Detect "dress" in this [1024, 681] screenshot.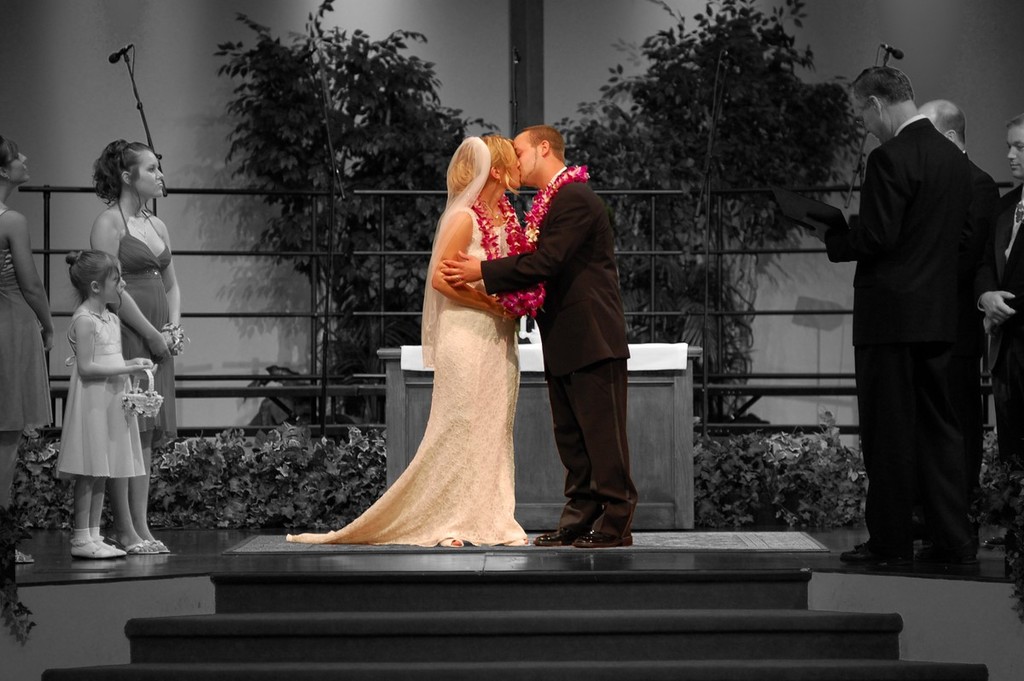
Detection: [285,206,531,547].
